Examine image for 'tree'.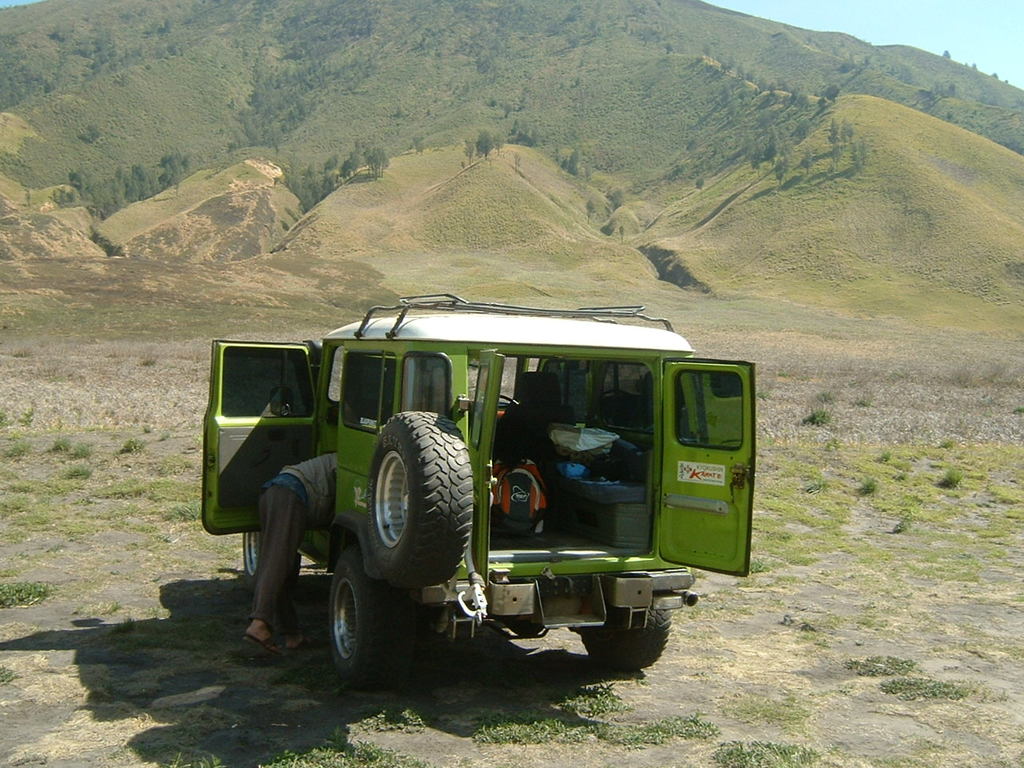
Examination result: [x1=566, y1=151, x2=579, y2=175].
